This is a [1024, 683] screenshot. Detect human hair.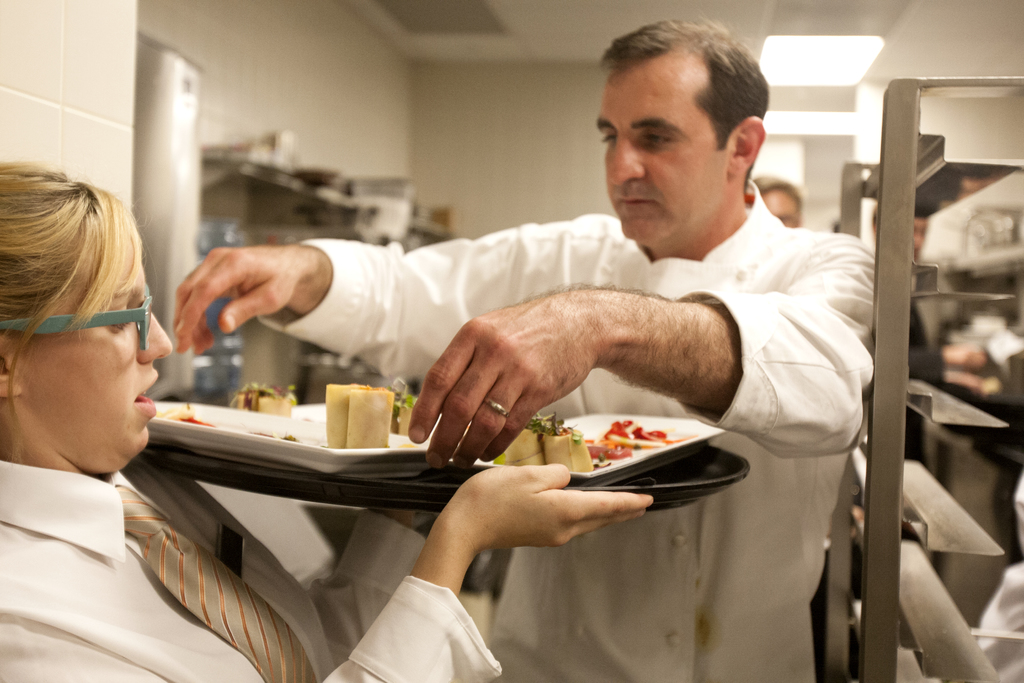
[749, 172, 802, 209].
